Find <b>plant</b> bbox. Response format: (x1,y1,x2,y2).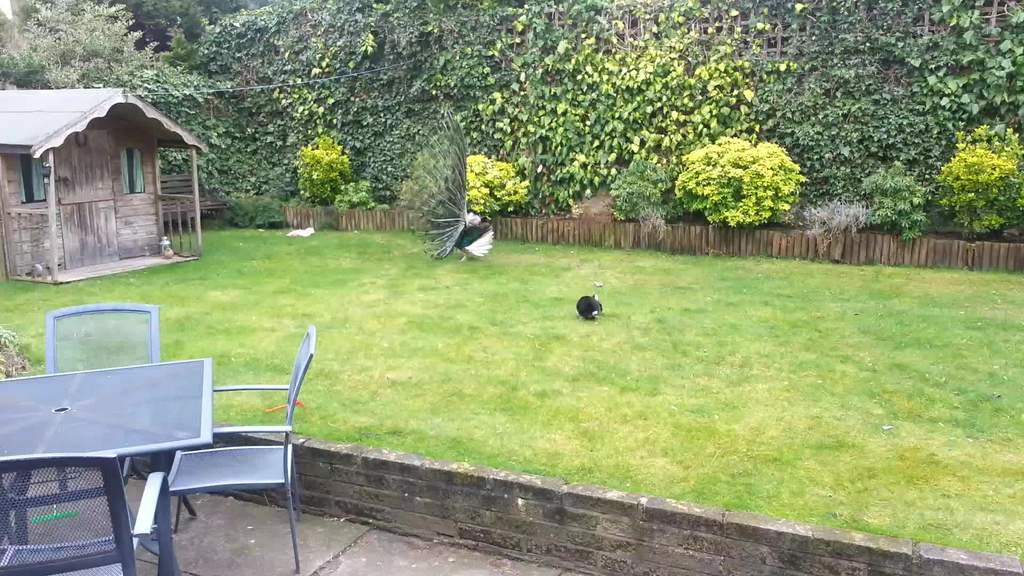
(860,161,937,234).
